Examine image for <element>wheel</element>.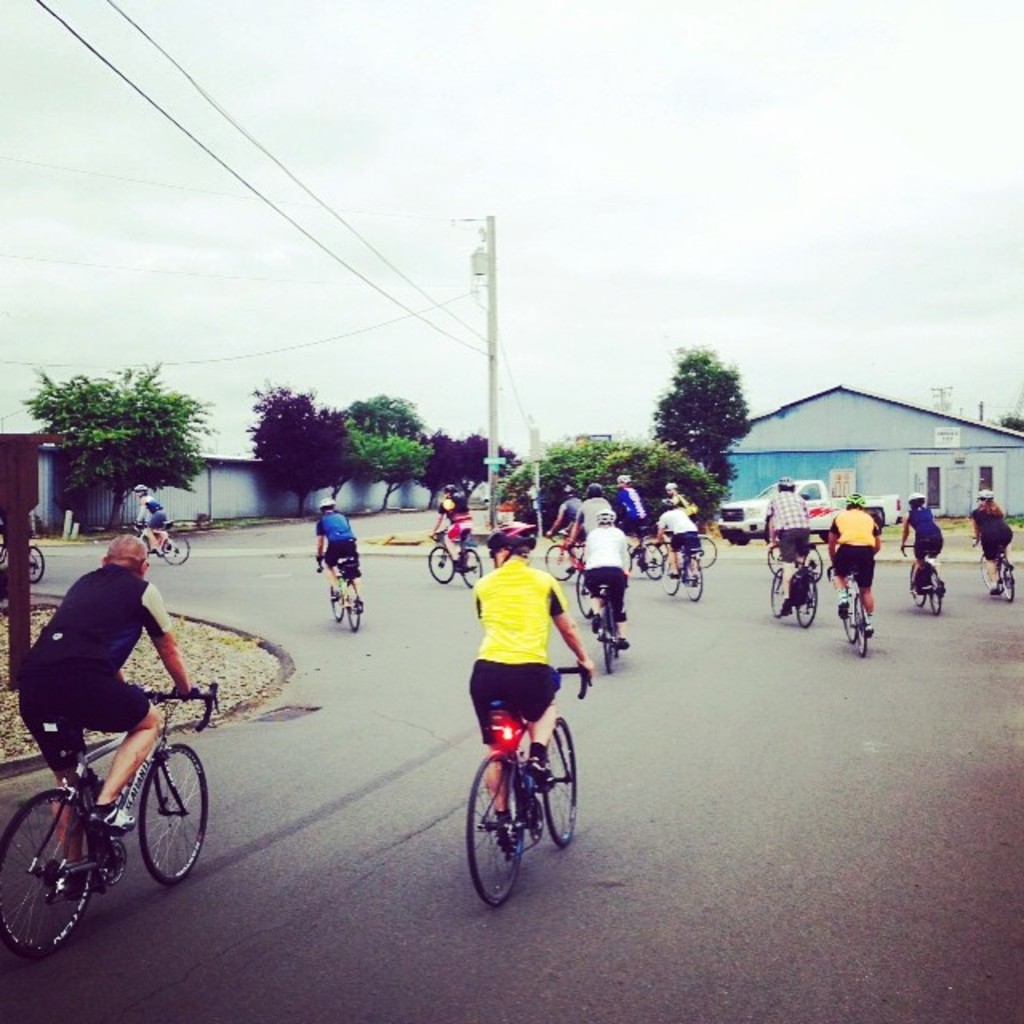
Examination result: [1002, 562, 1016, 603].
